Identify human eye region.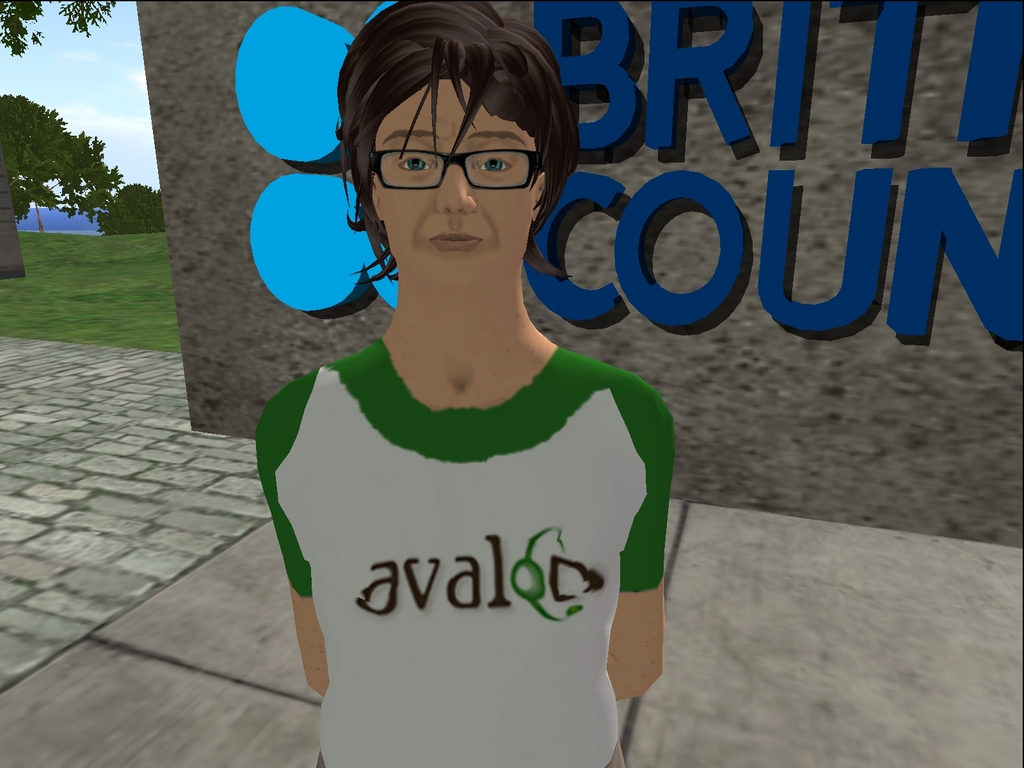
Region: [394,155,437,175].
